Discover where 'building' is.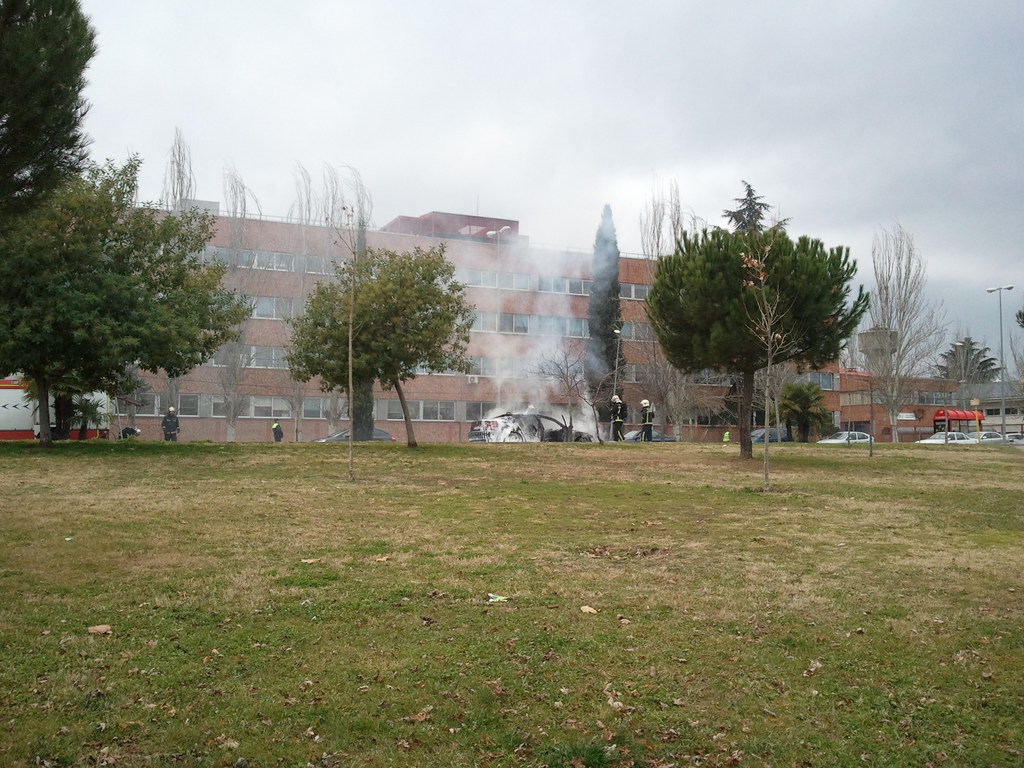
Discovered at bbox(49, 193, 842, 442).
